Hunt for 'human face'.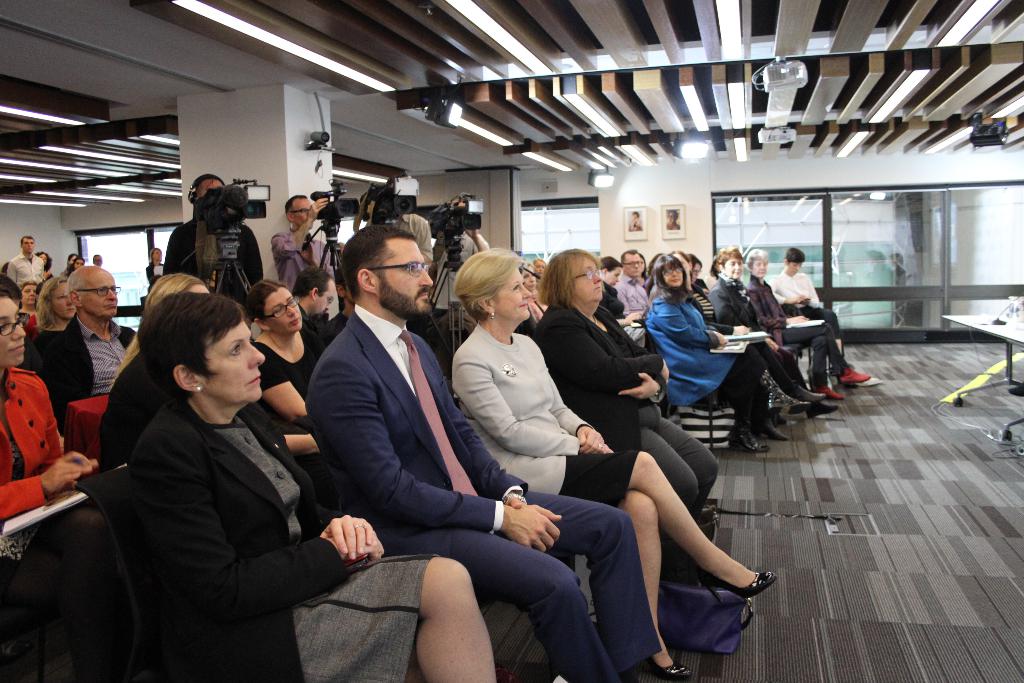
Hunted down at <bbox>20, 238, 35, 253</bbox>.
